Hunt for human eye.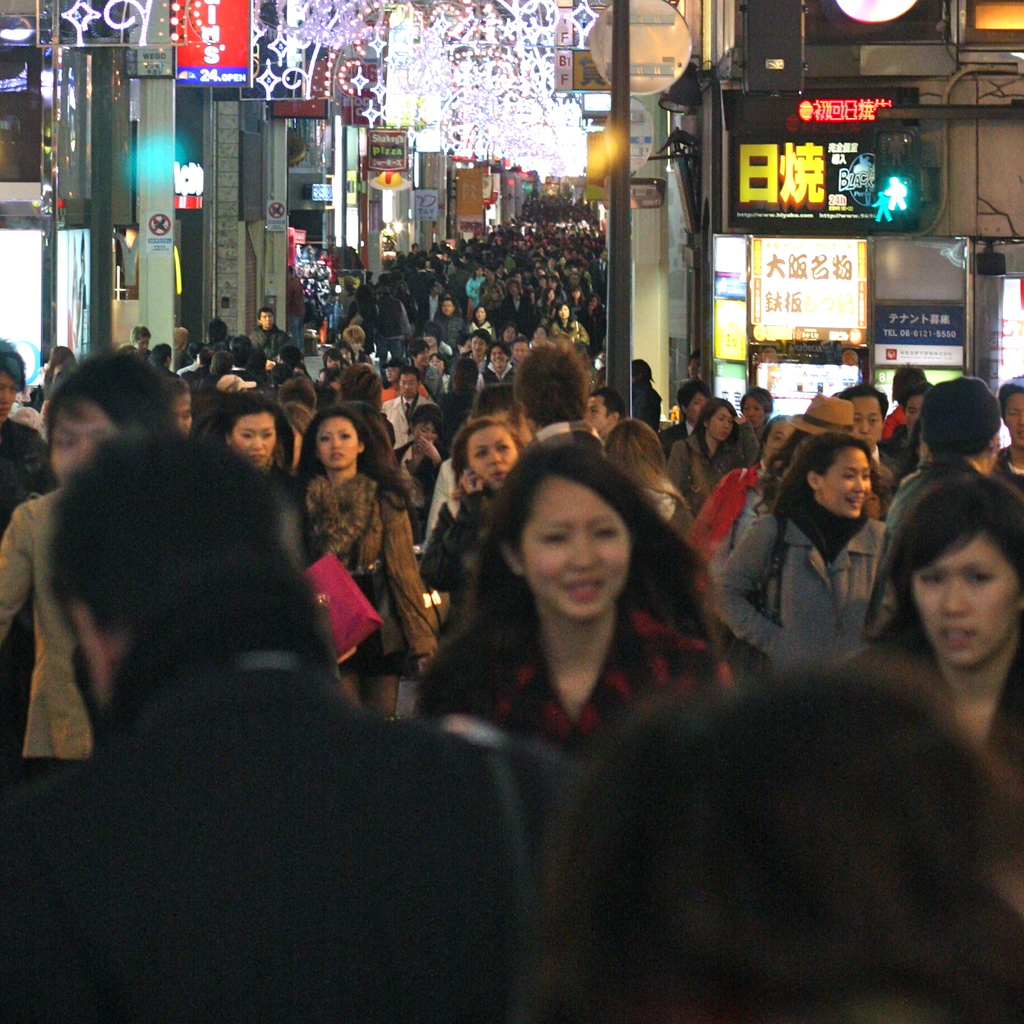
Hunted down at 496/441/511/452.
